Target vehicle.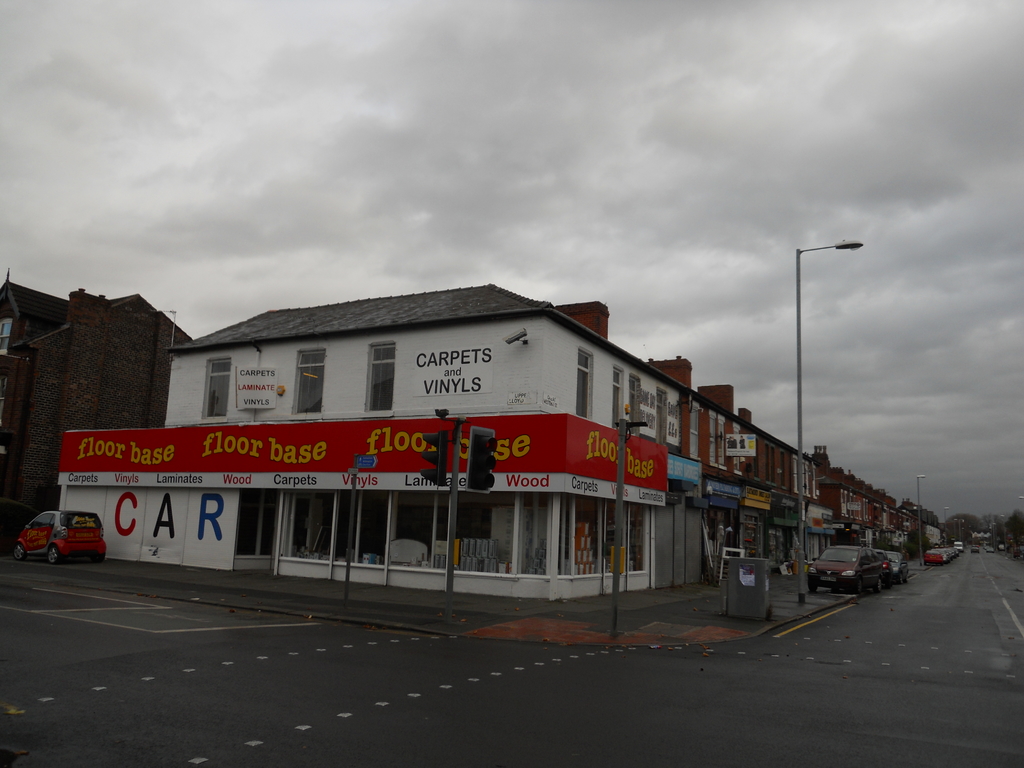
Target region: <region>880, 548, 909, 588</region>.
